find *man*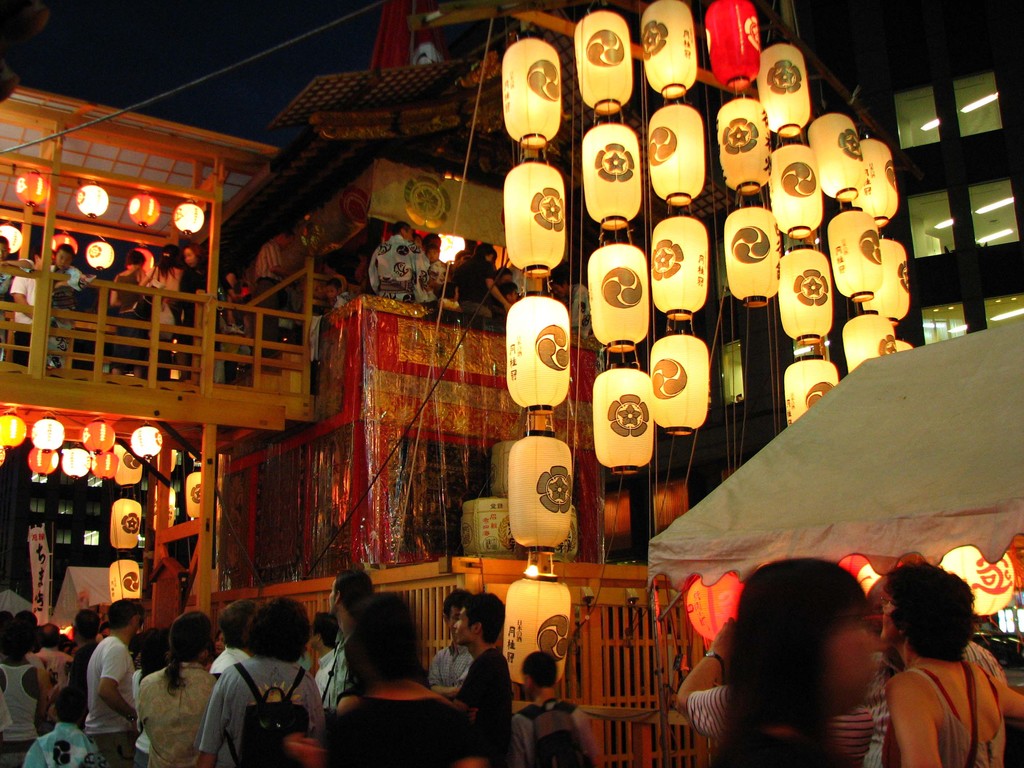
<bbox>0, 622, 38, 756</bbox>
